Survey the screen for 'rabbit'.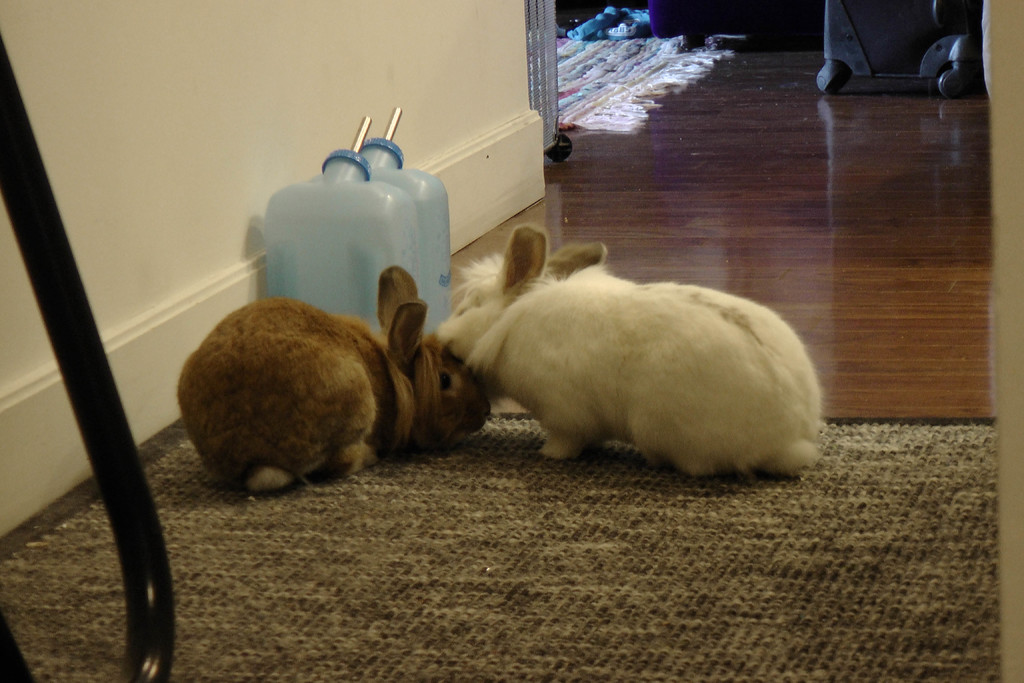
Survey found: pyautogui.locateOnScreen(435, 220, 824, 482).
